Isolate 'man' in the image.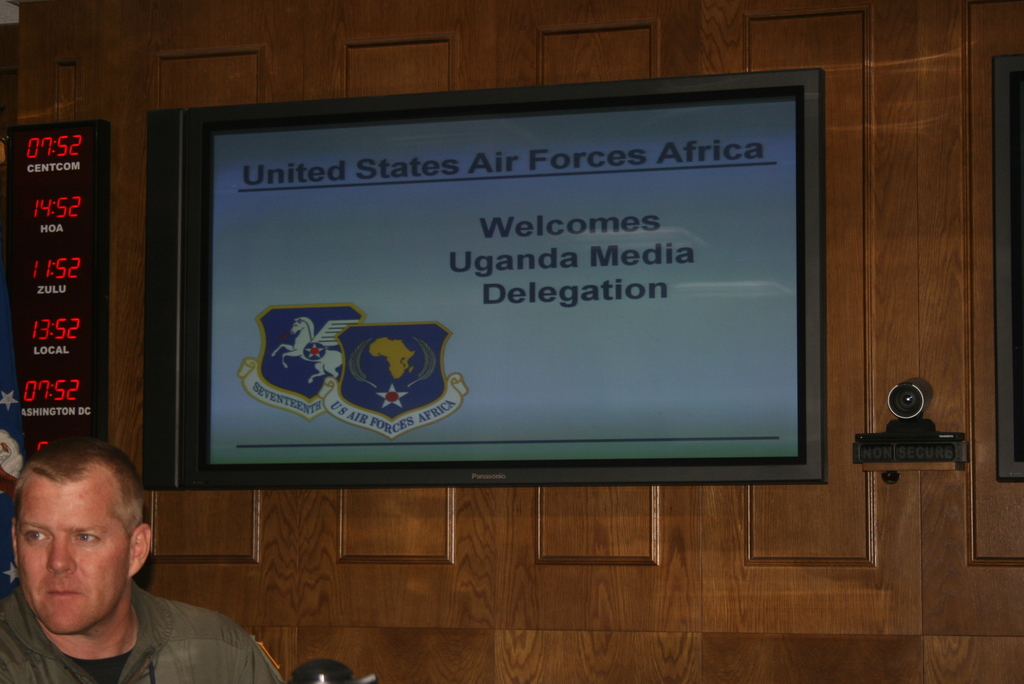
Isolated region: (left=0, top=437, right=285, bottom=683).
